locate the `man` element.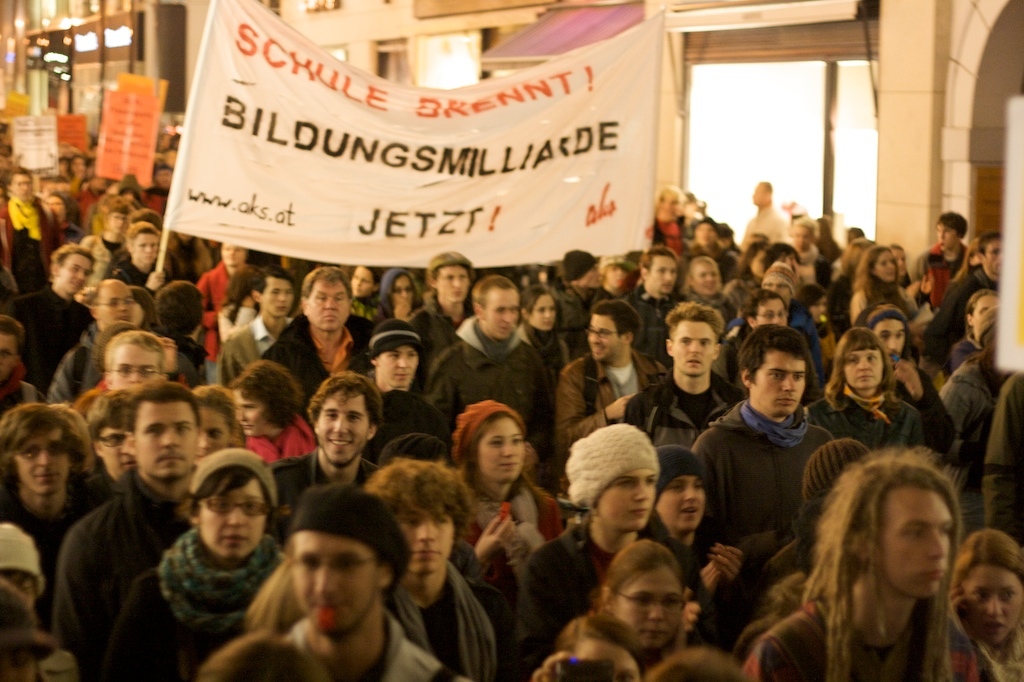
Element bbox: pyautogui.locateOnScreen(626, 246, 683, 363).
